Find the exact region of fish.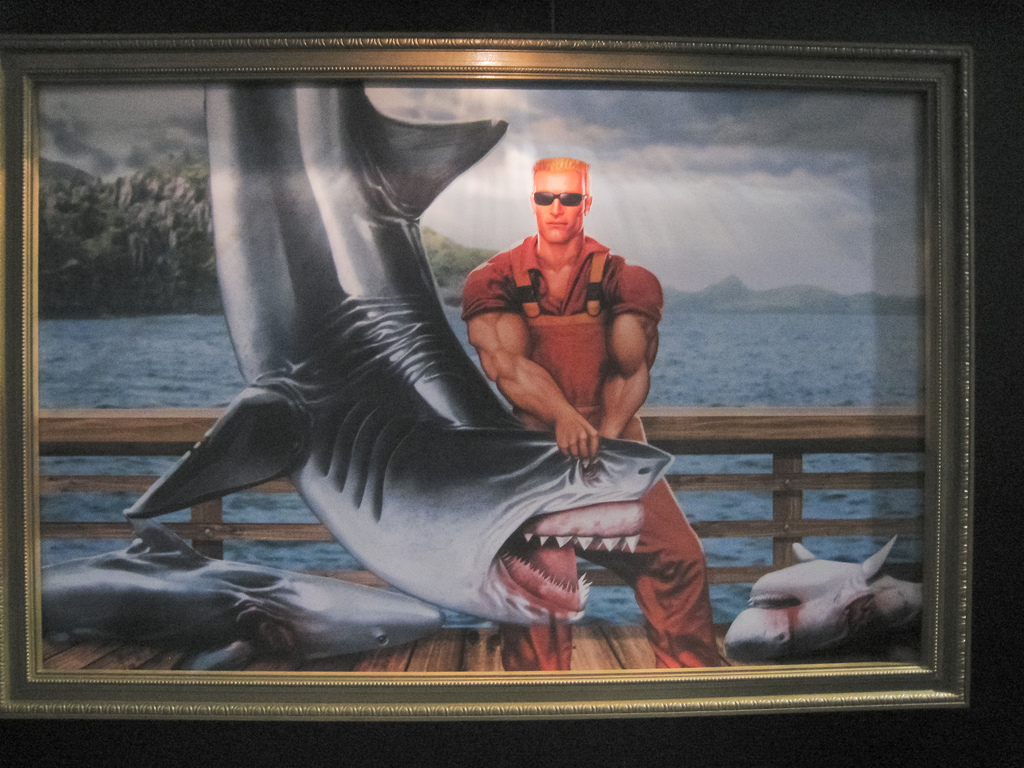
Exact region: <bbox>122, 70, 675, 623</bbox>.
